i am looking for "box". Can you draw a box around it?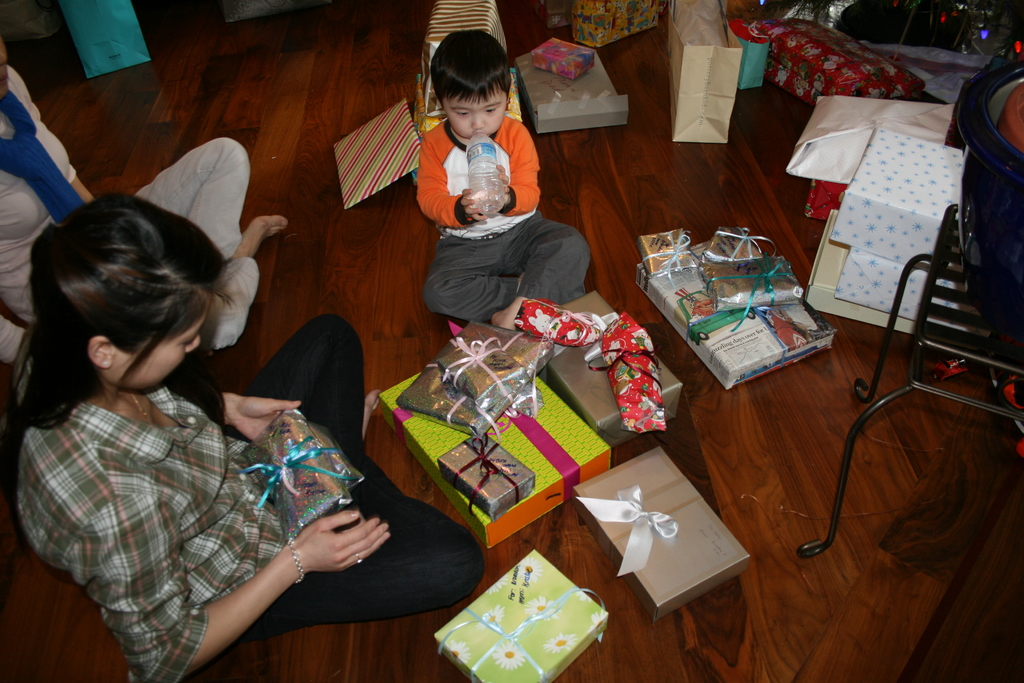
Sure, the bounding box is [829,126,960,286].
